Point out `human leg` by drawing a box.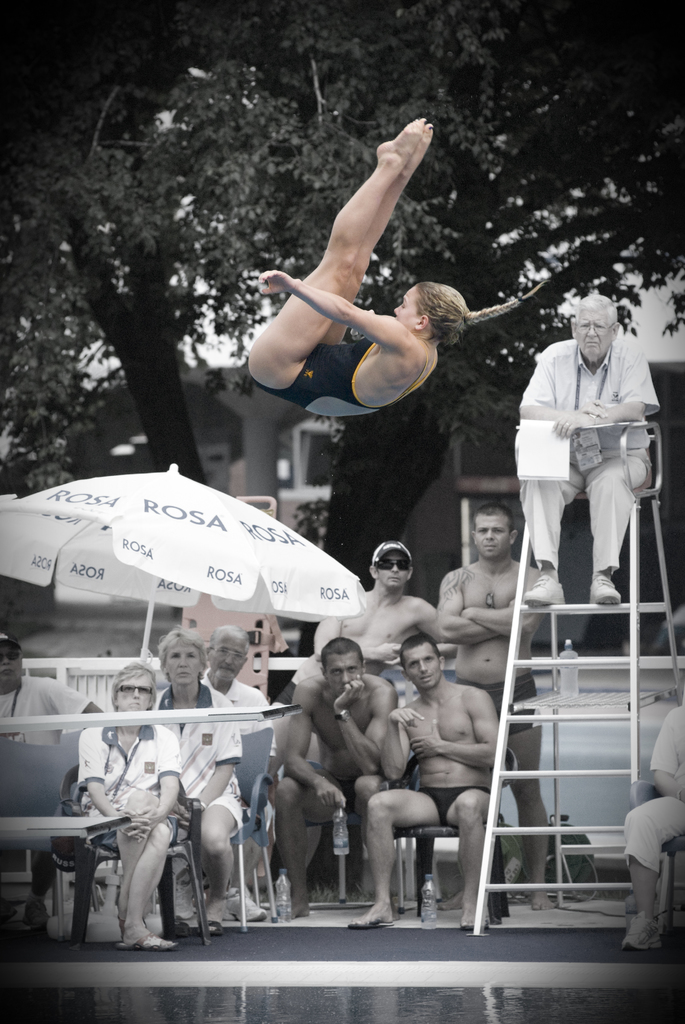
left=116, top=819, right=185, bottom=950.
